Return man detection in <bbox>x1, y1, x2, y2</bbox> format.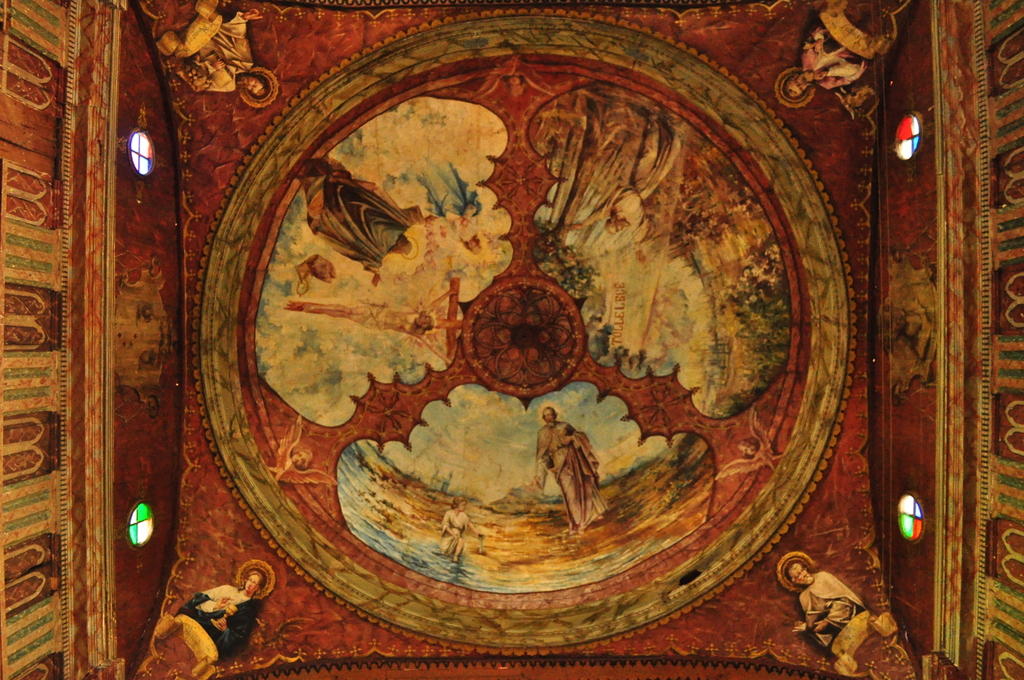
<bbox>781, 15, 874, 103</bbox>.
